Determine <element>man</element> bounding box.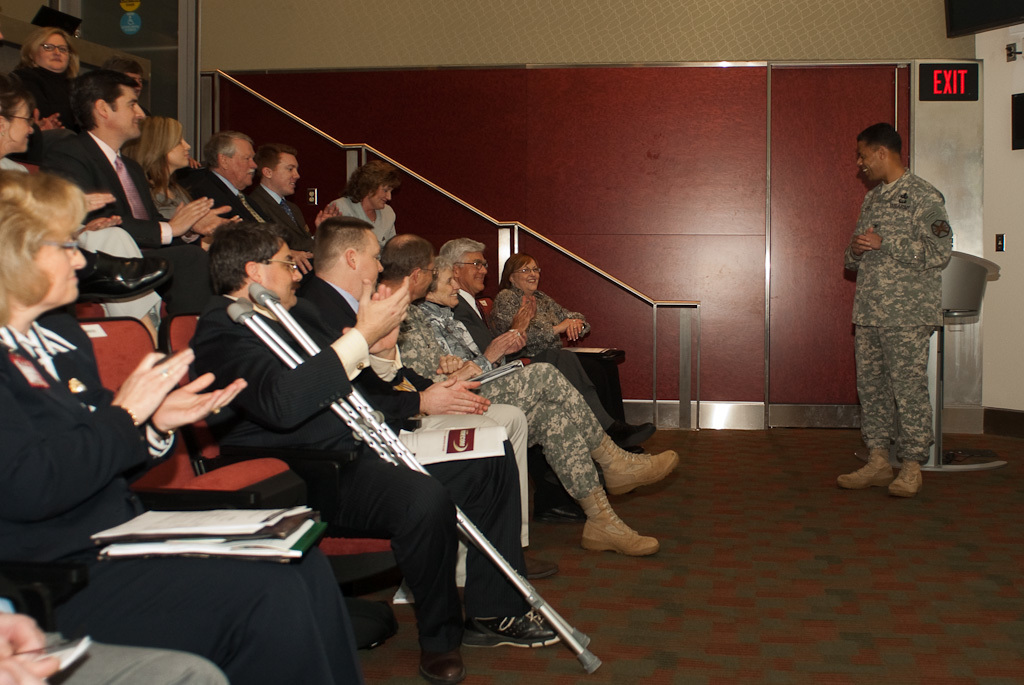
Determined: [437,241,652,478].
